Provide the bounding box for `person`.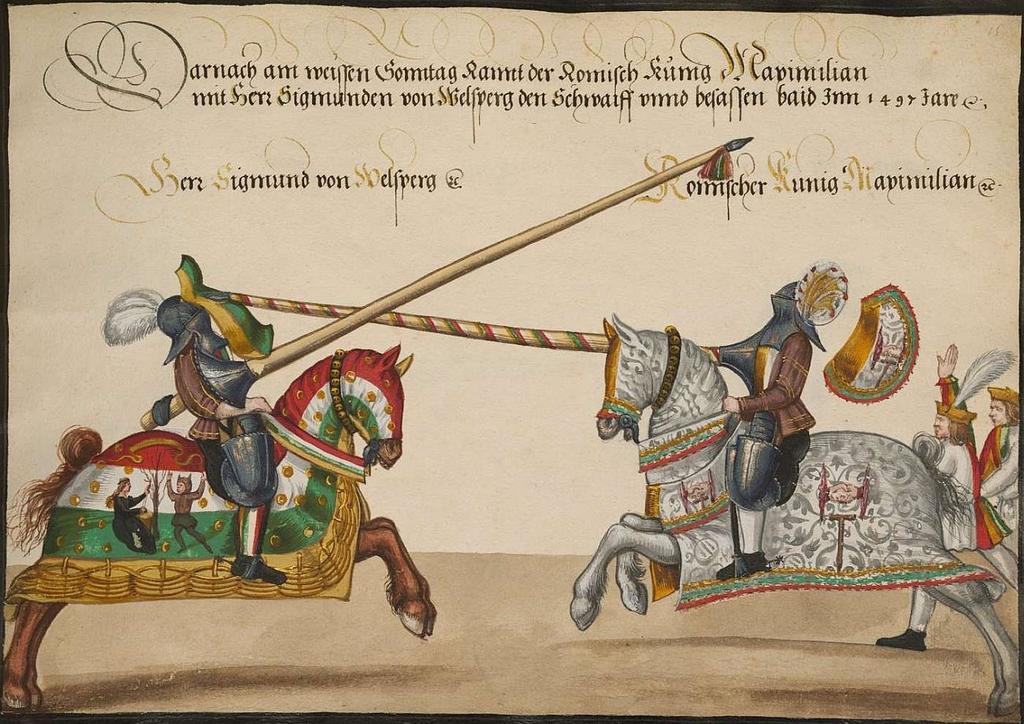
crop(165, 471, 214, 555).
